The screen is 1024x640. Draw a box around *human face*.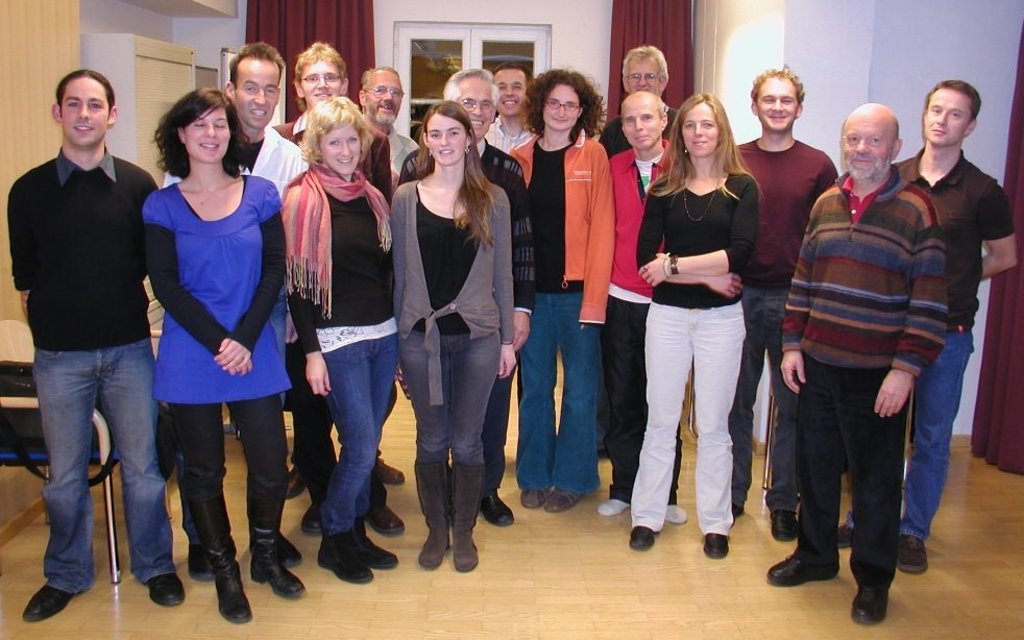
detection(613, 99, 665, 144).
